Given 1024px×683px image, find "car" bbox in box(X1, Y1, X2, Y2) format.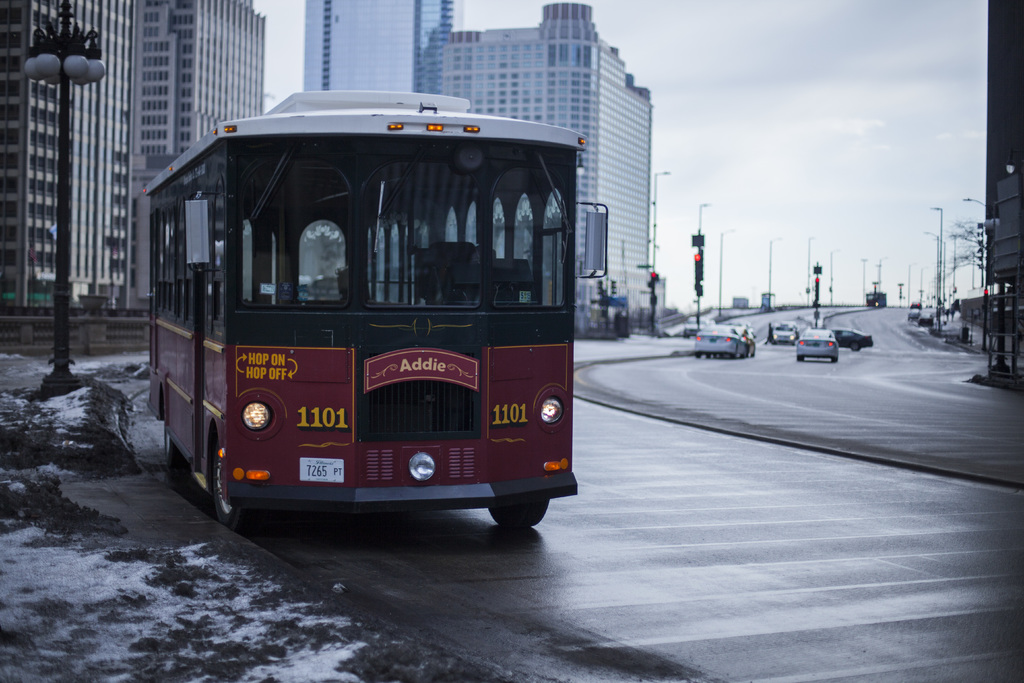
box(775, 320, 795, 342).
